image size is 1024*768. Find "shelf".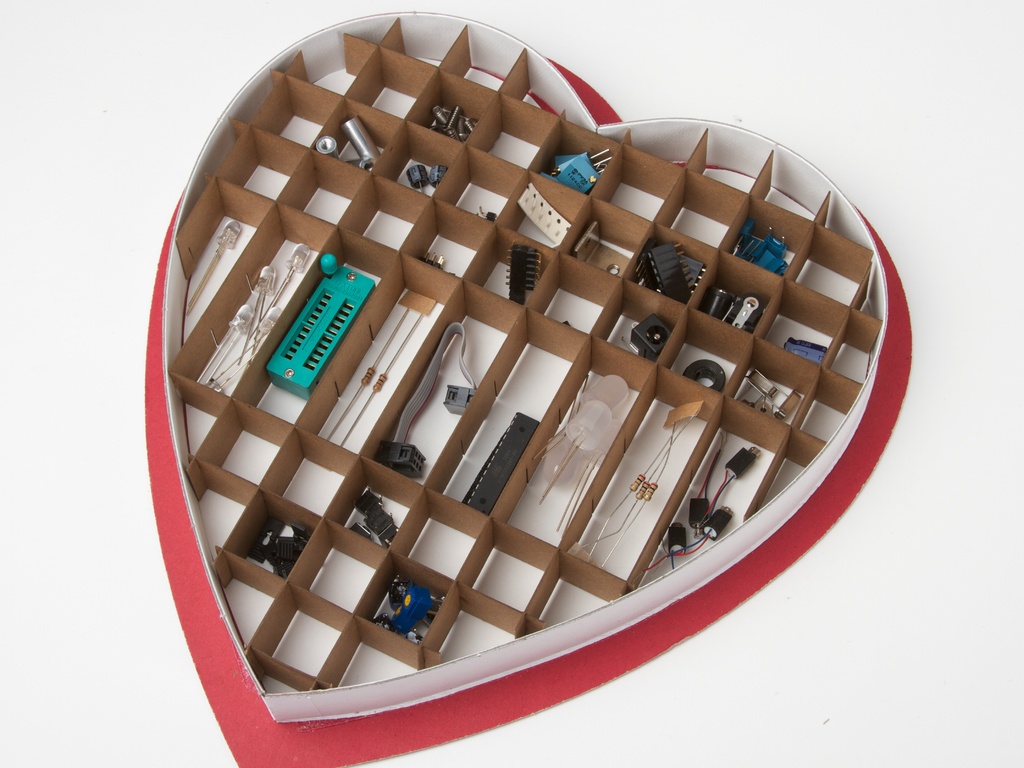
[x1=291, y1=248, x2=461, y2=446].
